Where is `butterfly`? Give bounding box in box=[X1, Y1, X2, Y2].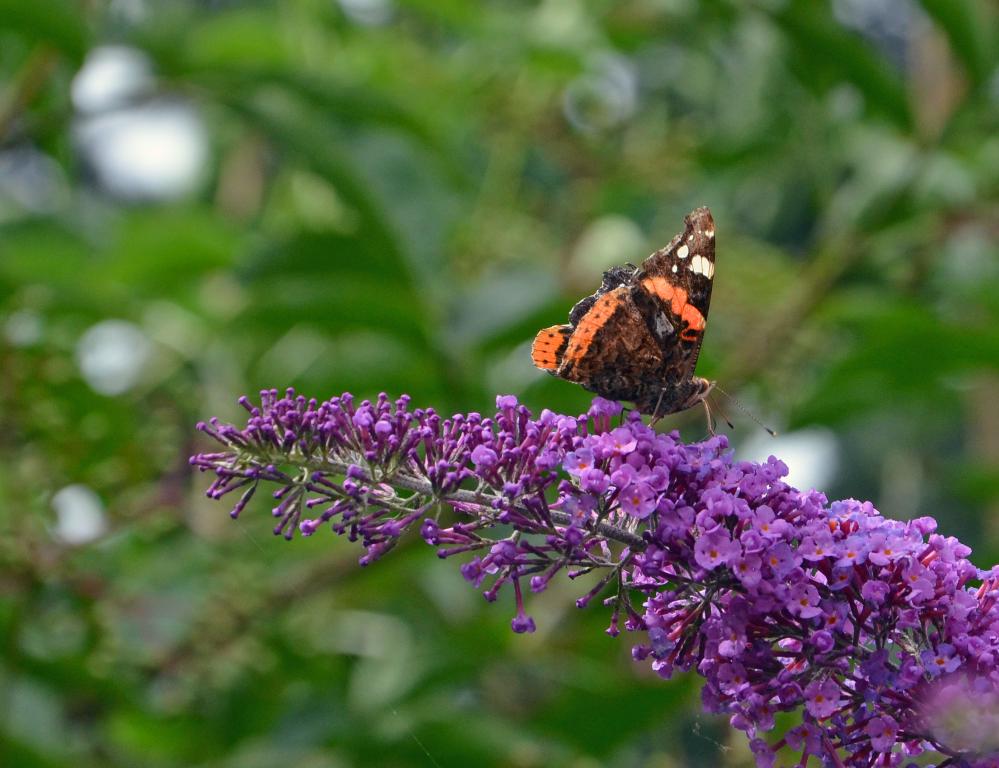
box=[532, 207, 732, 438].
